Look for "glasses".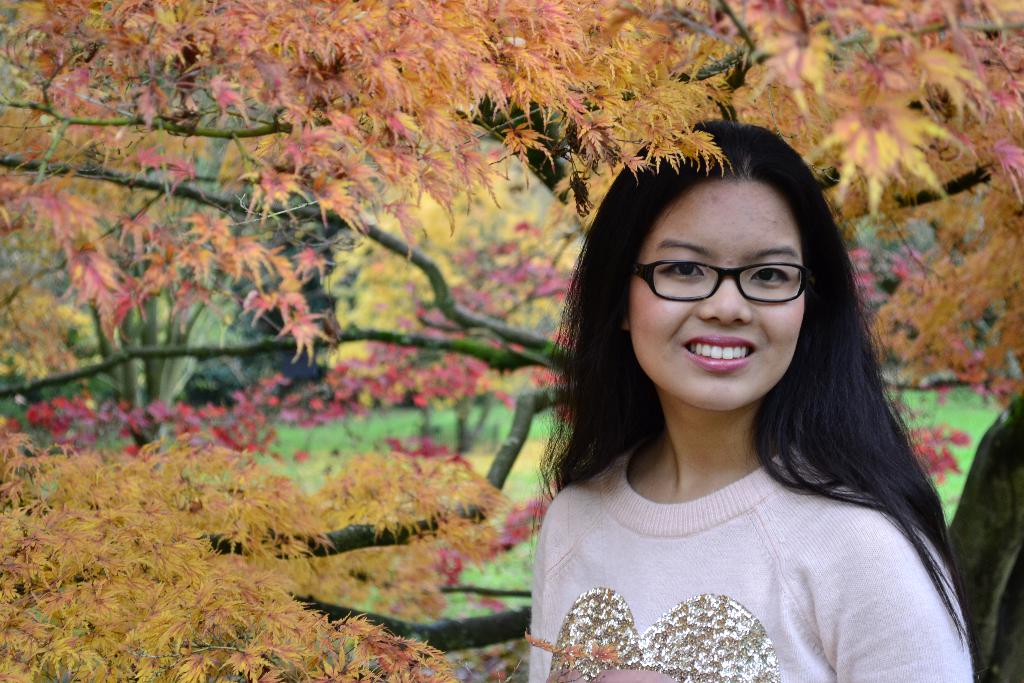
Found: 641, 247, 834, 317.
